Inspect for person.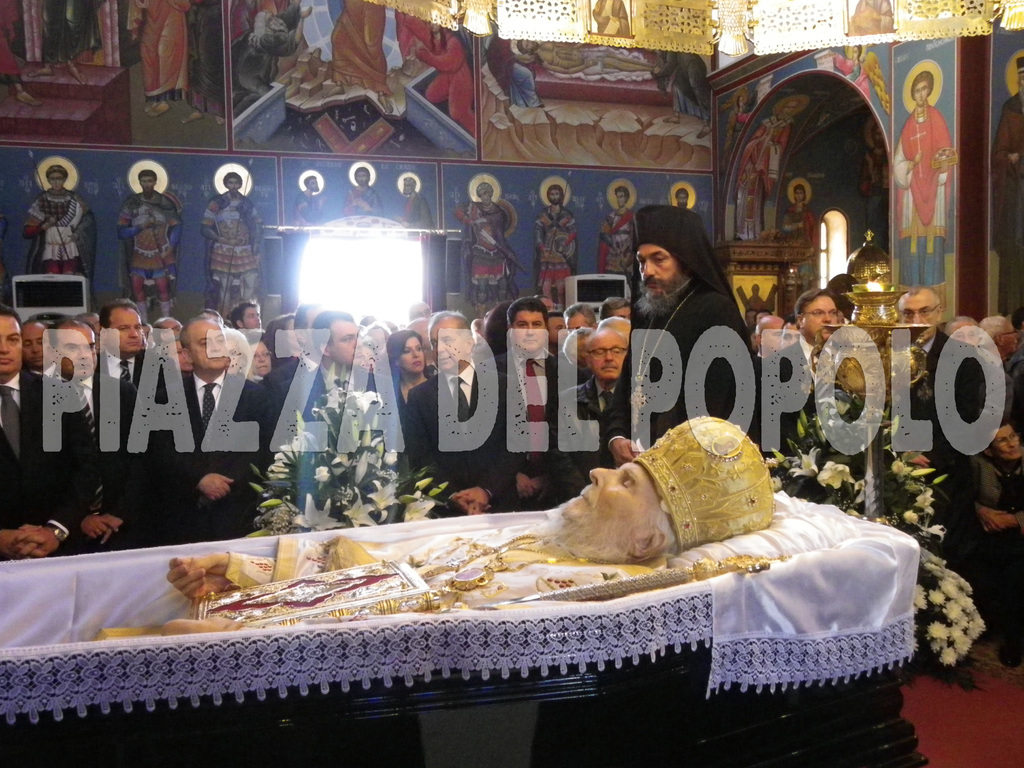
Inspection: [x1=601, y1=189, x2=637, y2=280].
